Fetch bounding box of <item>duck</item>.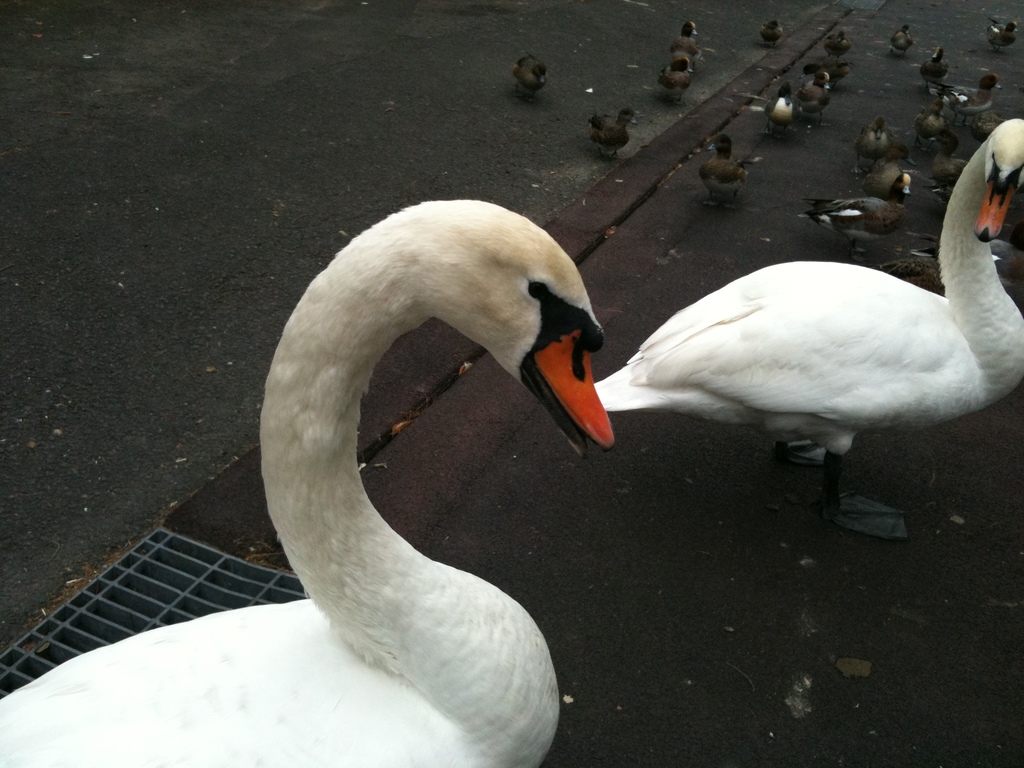
Bbox: 856, 137, 929, 218.
